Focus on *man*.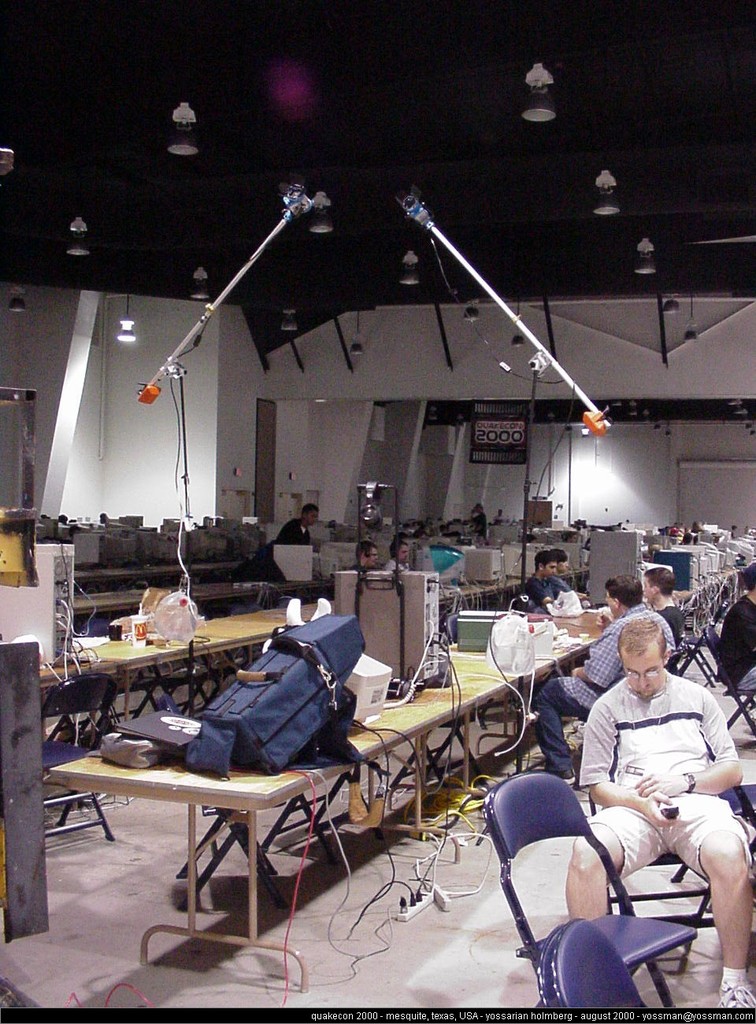
Focused at 719/560/755/689.
